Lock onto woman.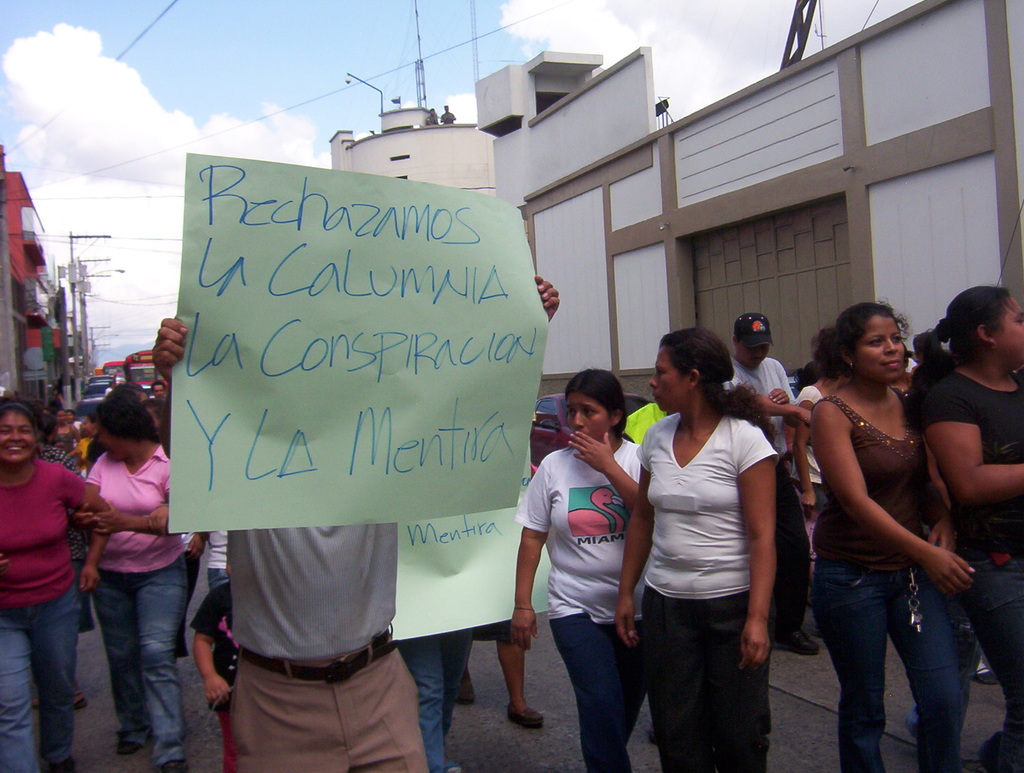
Locked: [0, 385, 111, 772].
